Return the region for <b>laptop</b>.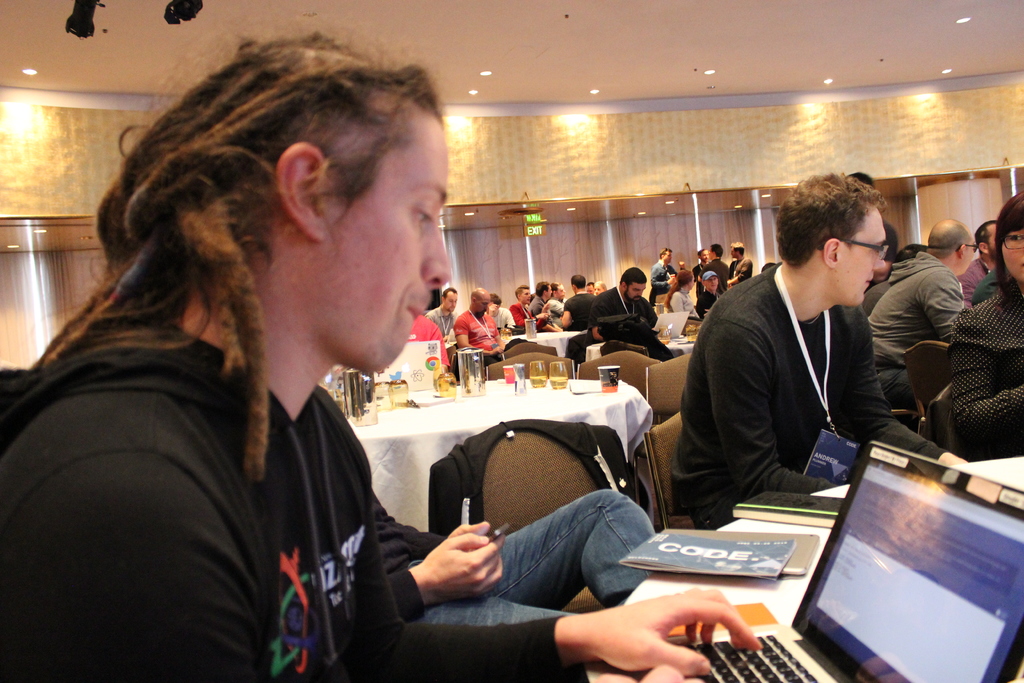
{"x1": 572, "y1": 441, "x2": 980, "y2": 675}.
